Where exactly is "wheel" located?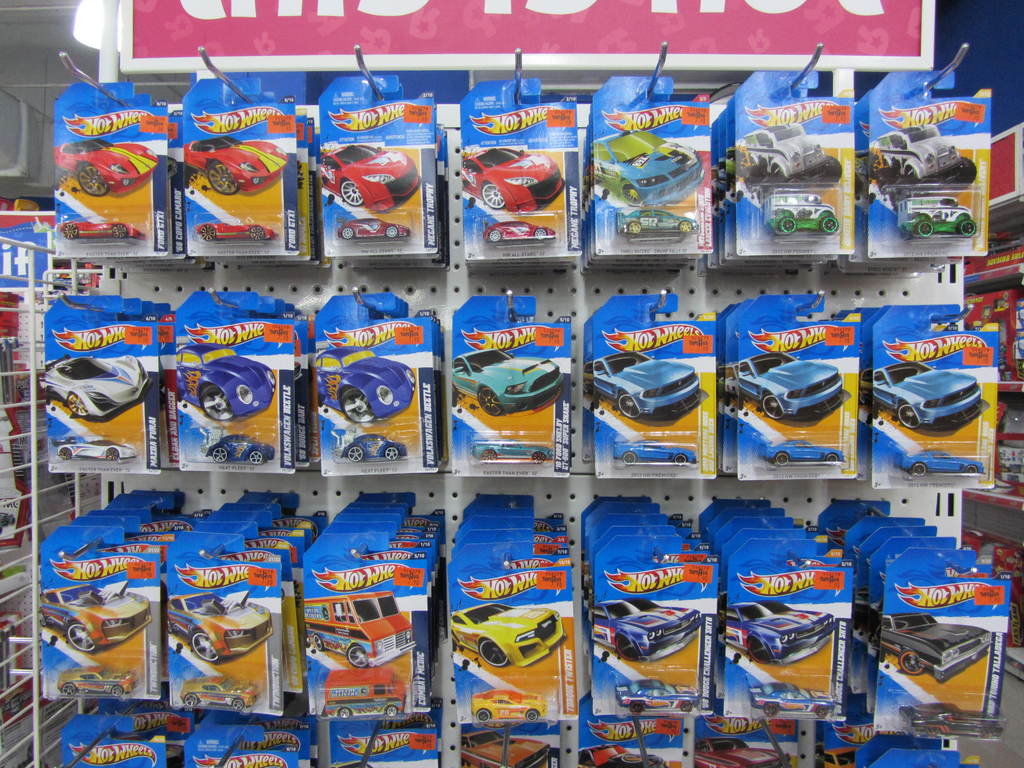
Its bounding box is select_region(629, 221, 641, 234).
